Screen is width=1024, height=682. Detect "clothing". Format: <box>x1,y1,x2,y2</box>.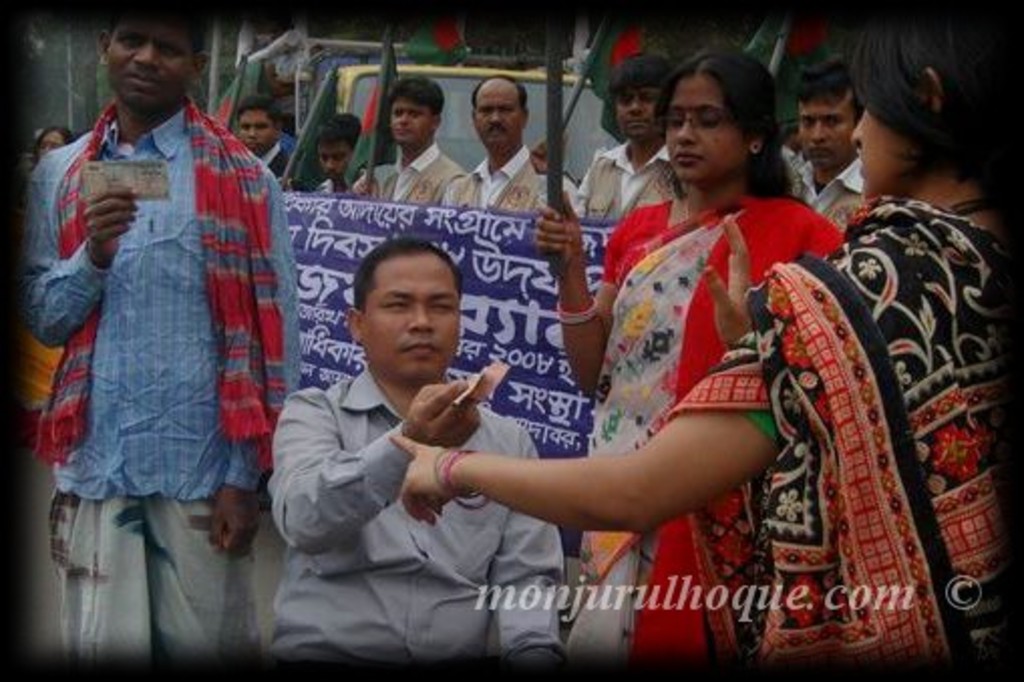
<box>726,153,1008,680</box>.
